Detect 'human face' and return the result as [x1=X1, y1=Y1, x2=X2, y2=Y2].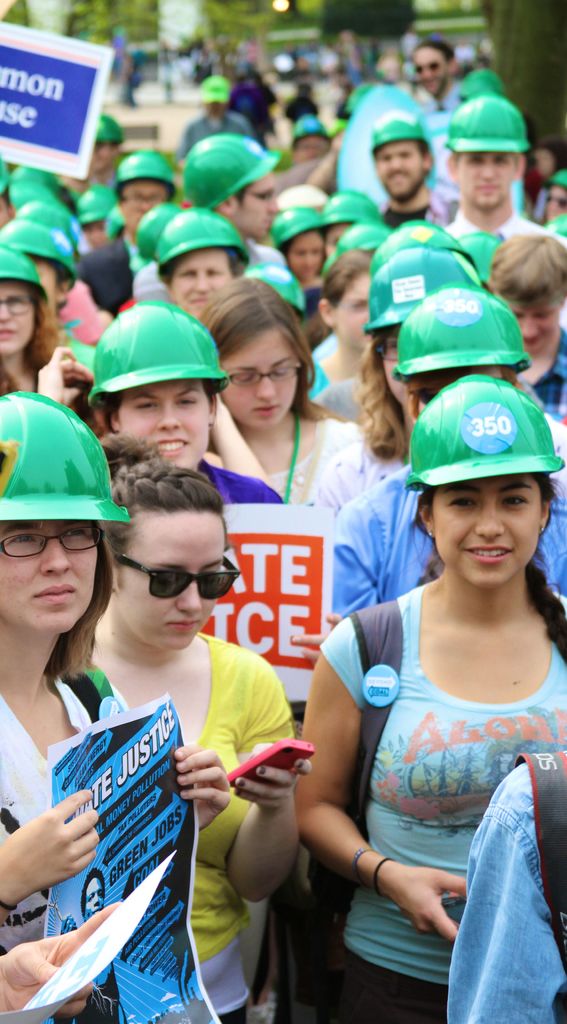
[x1=118, y1=173, x2=168, y2=228].
